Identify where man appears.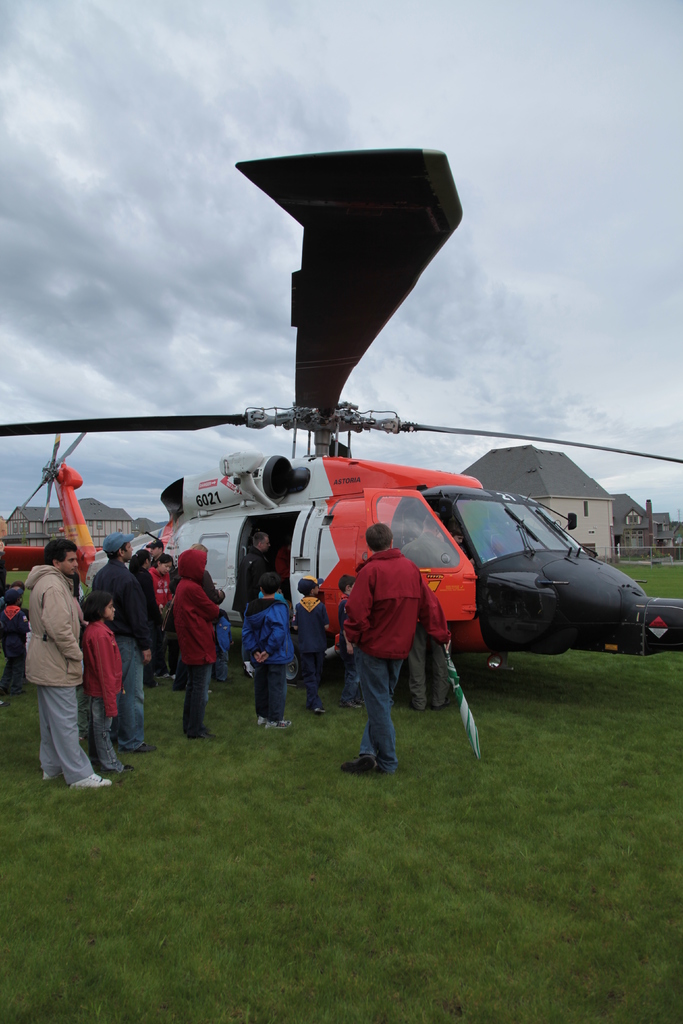
Appears at {"left": 339, "top": 524, "right": 455, "bottom": 776}.
